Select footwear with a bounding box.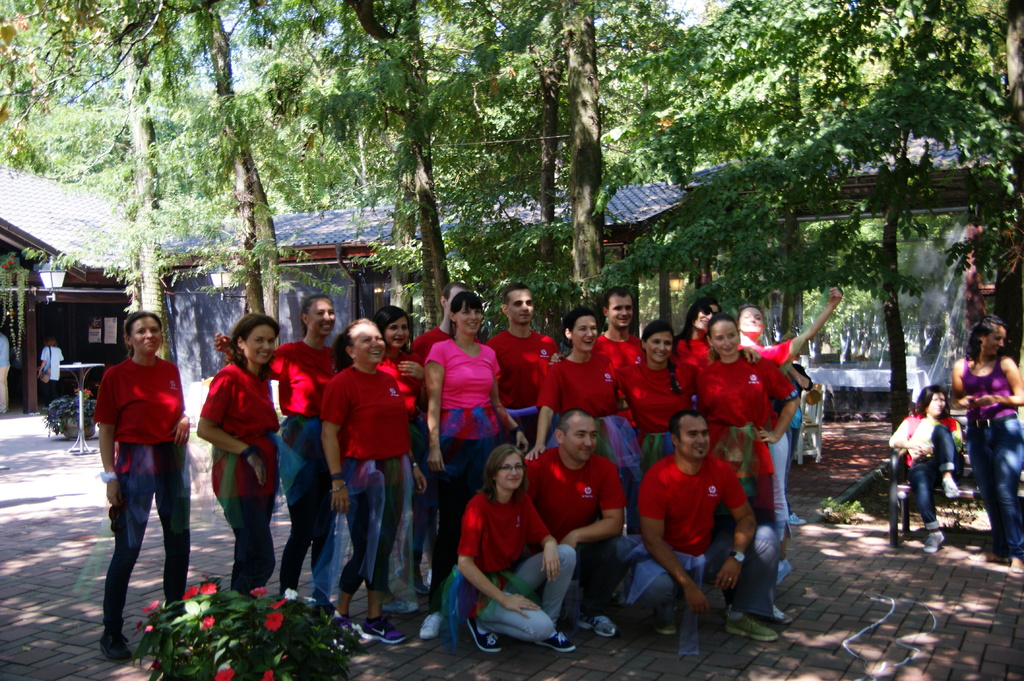
582 611 614 639.
